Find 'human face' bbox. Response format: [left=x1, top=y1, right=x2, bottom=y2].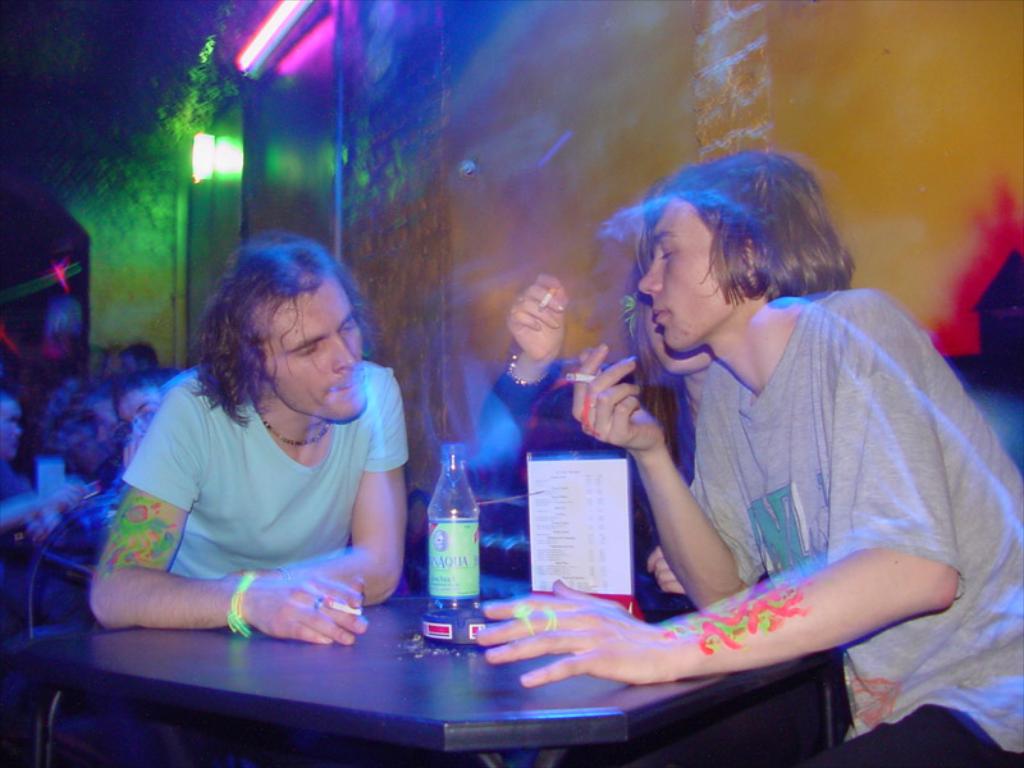
[left=265, top=284, right=367, bottom=421].
